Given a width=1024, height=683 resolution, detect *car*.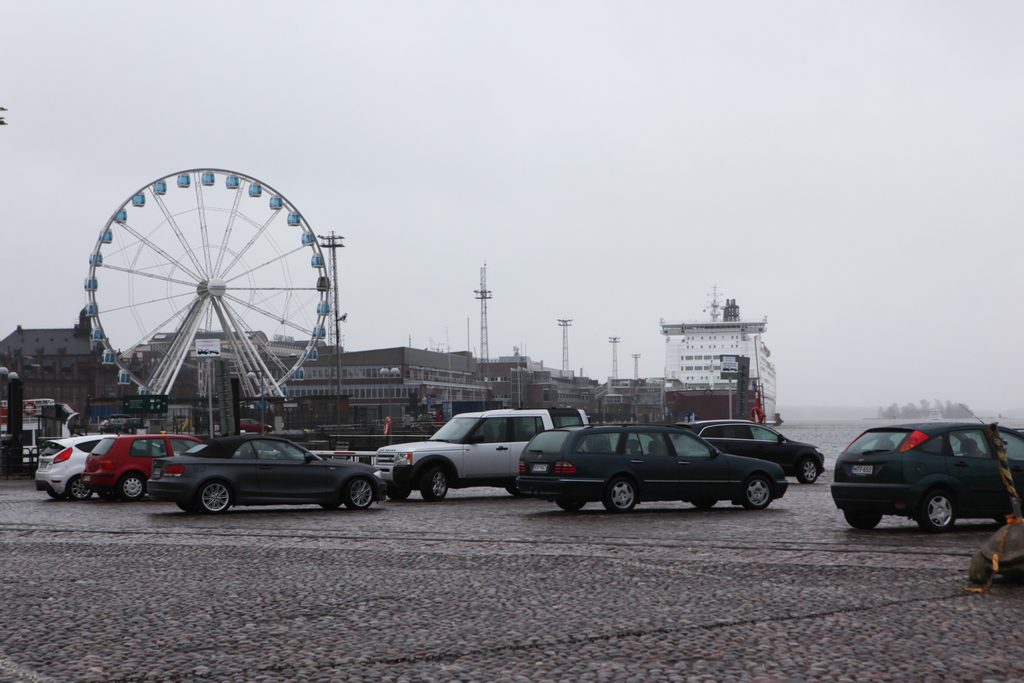
360 408 592 504.
